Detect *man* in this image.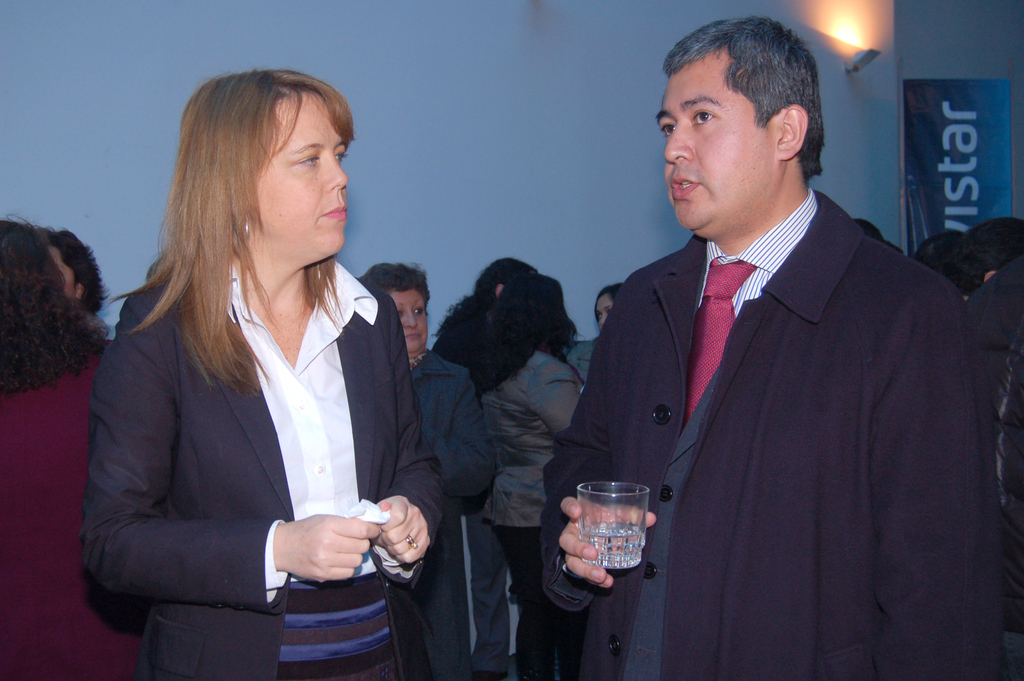
Detection: BBox(552, 24, 986, 668).
